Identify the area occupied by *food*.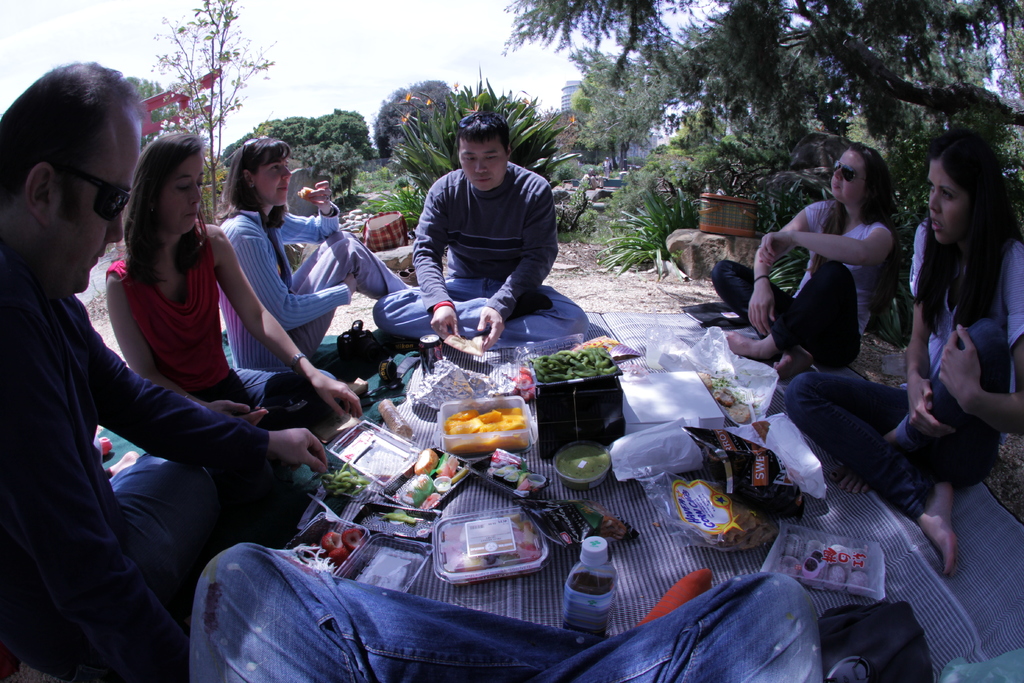
Area: x1=377 y1=507 x2=419 y2=525.
